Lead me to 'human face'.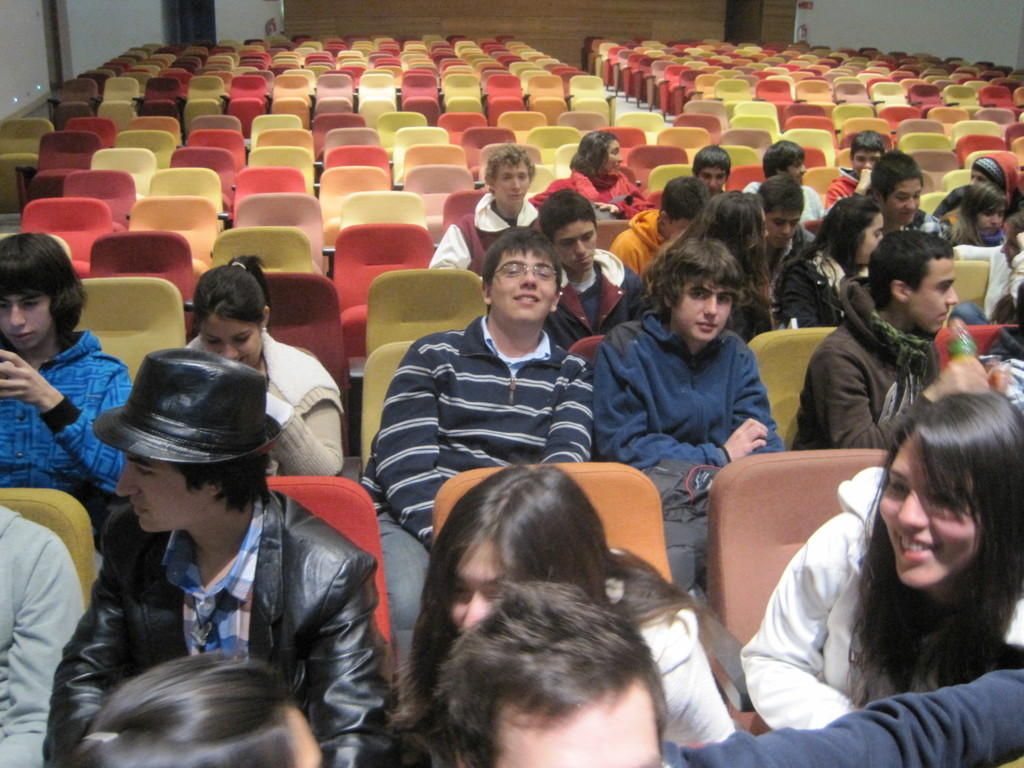
Lead to 854/212/884/263.
